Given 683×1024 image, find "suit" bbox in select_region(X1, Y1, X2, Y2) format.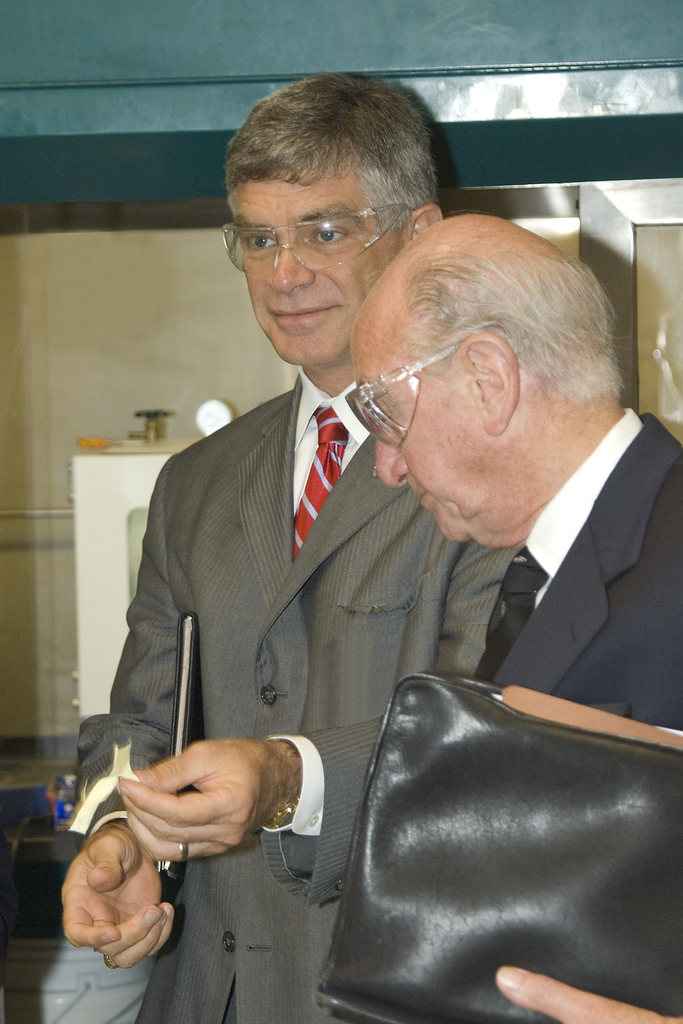
select_region(477, 408, 682, 728).
